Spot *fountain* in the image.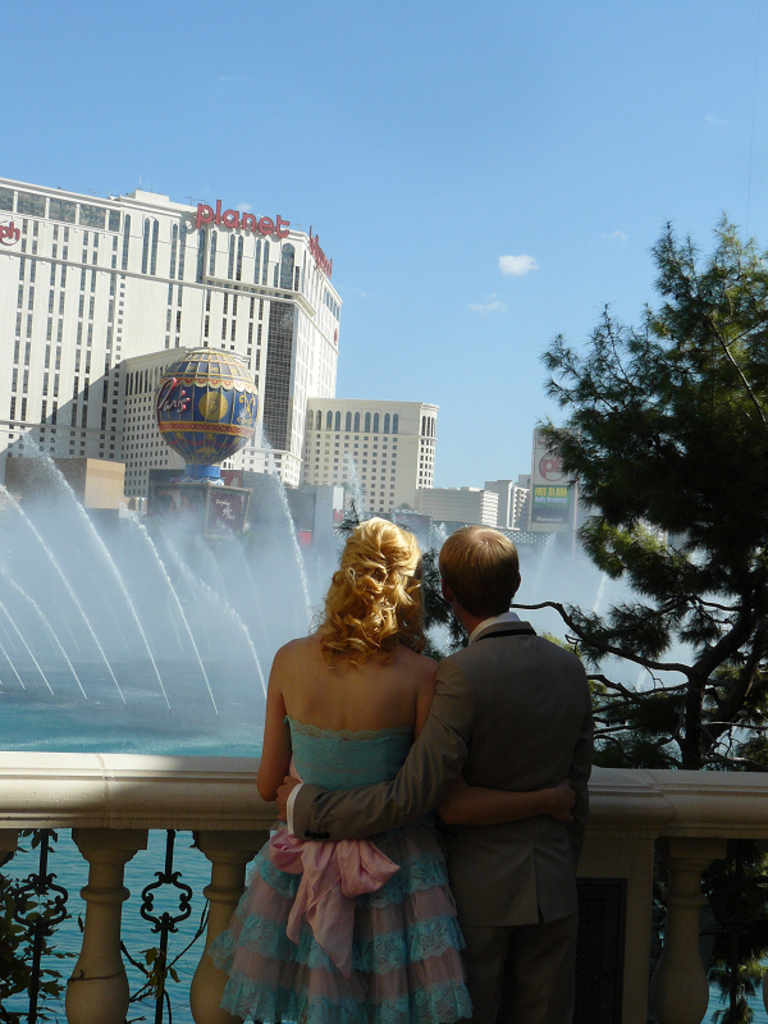
*fountain* found at <bbox>0, 361, 296, 777</bbox>.
